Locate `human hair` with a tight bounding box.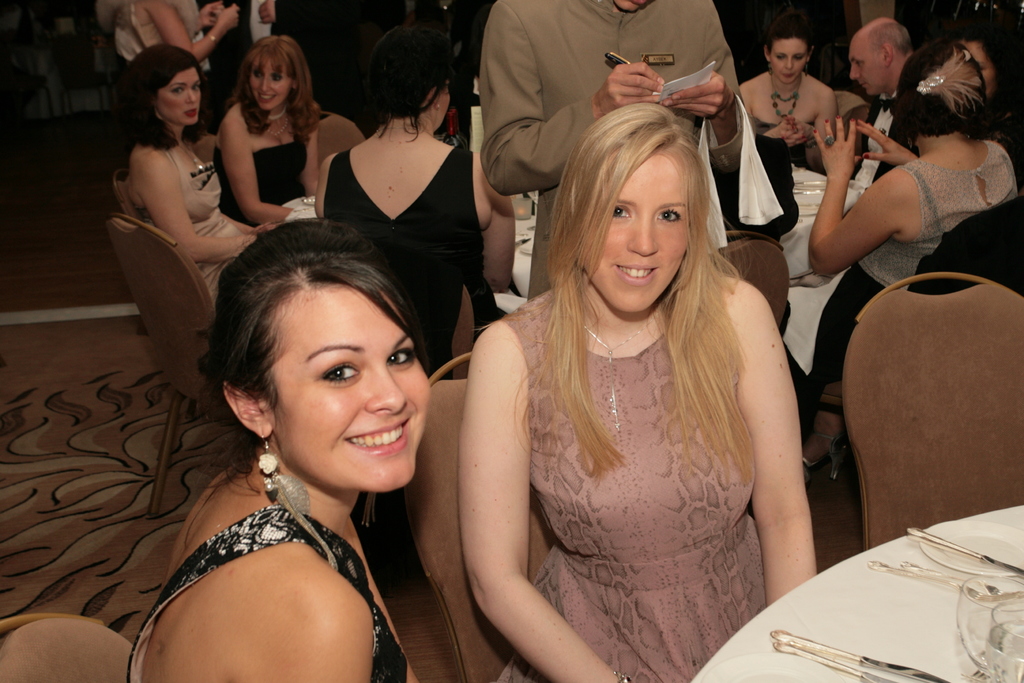
region(468, 101, 748, 483).
